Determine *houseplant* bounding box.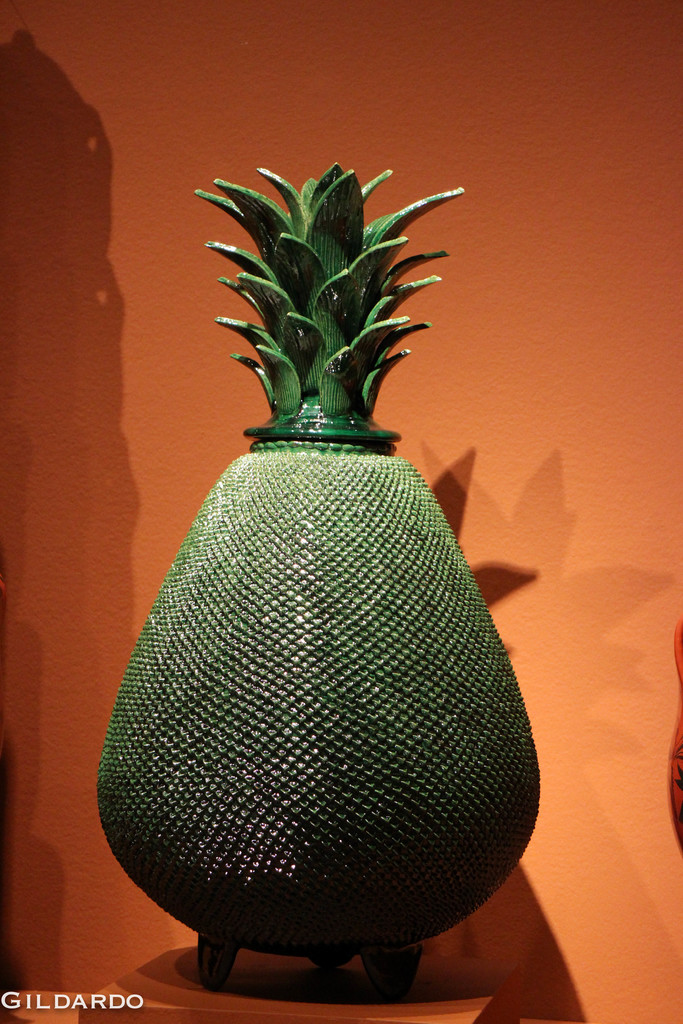
Determined: [x1=89, y1=148, x2=559, y2=986].
